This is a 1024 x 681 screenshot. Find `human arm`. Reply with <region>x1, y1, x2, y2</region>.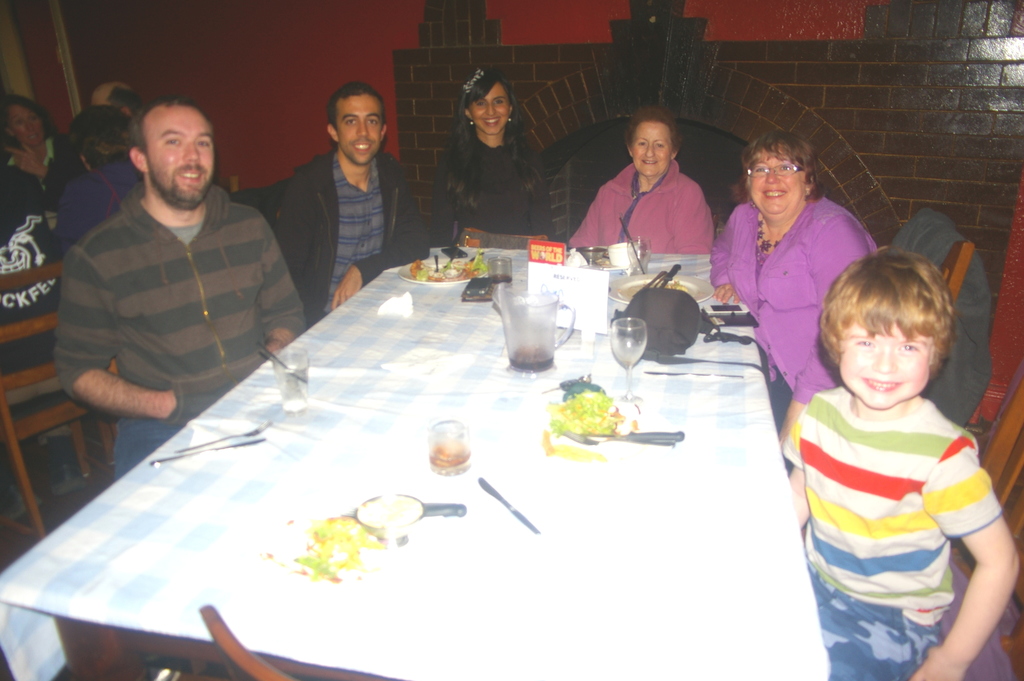
<region>273, 190, 305, 300</region>.
